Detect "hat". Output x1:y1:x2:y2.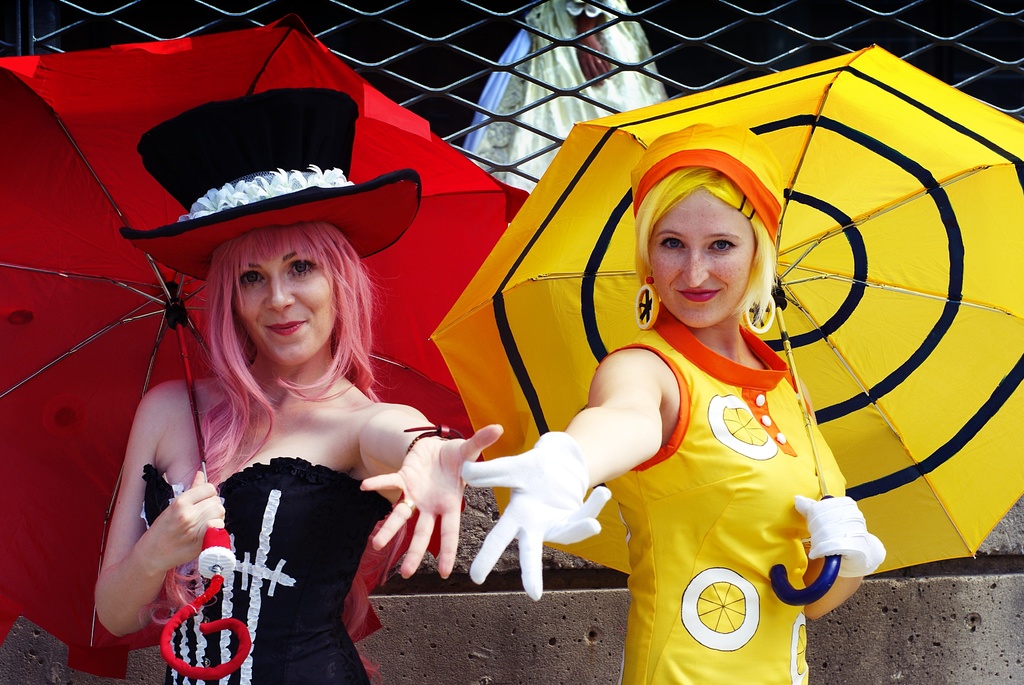
120:86:422:282.
